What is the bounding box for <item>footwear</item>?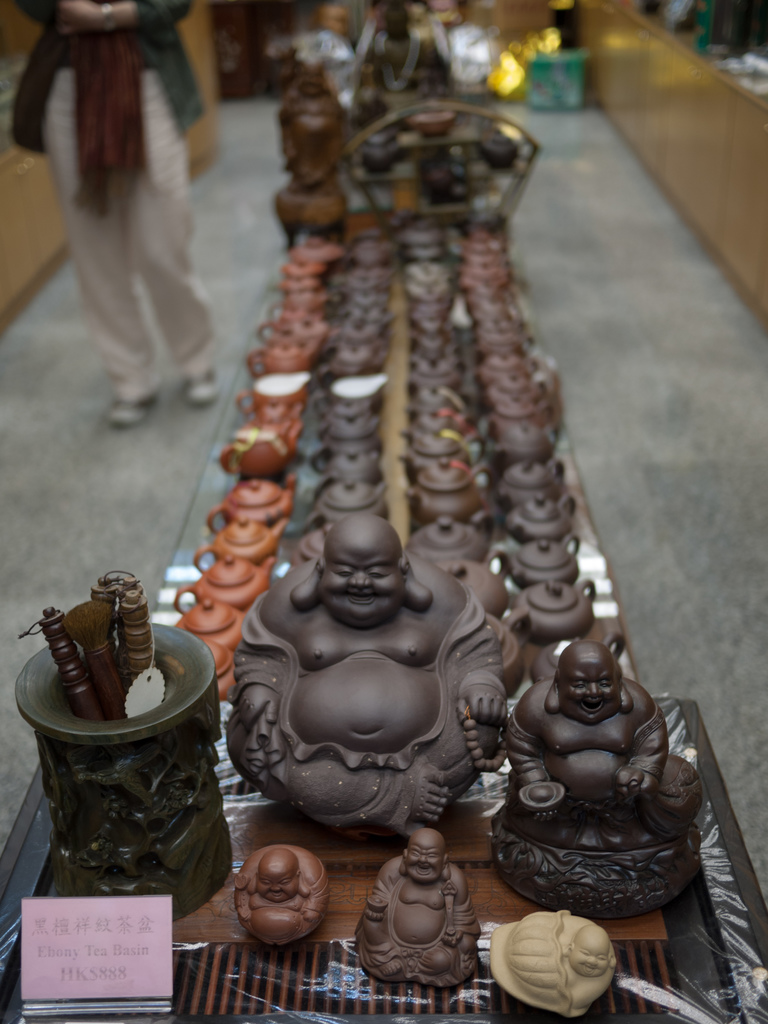
rect(108, 383, 156, 428).
